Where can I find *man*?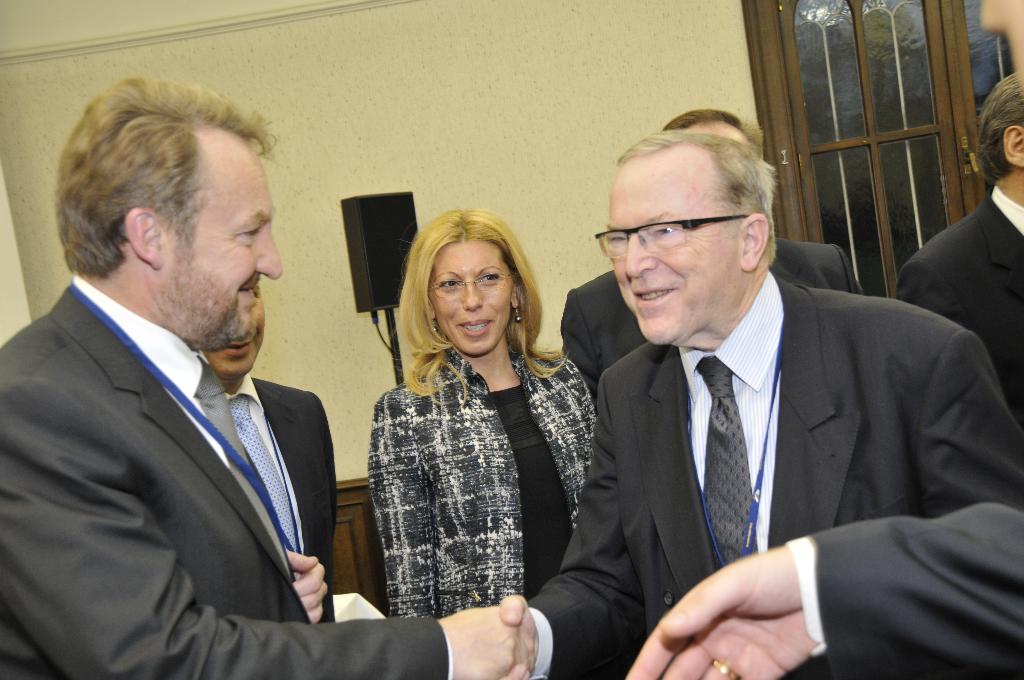
You can find it at crop(897, 70, 1023, 438).
